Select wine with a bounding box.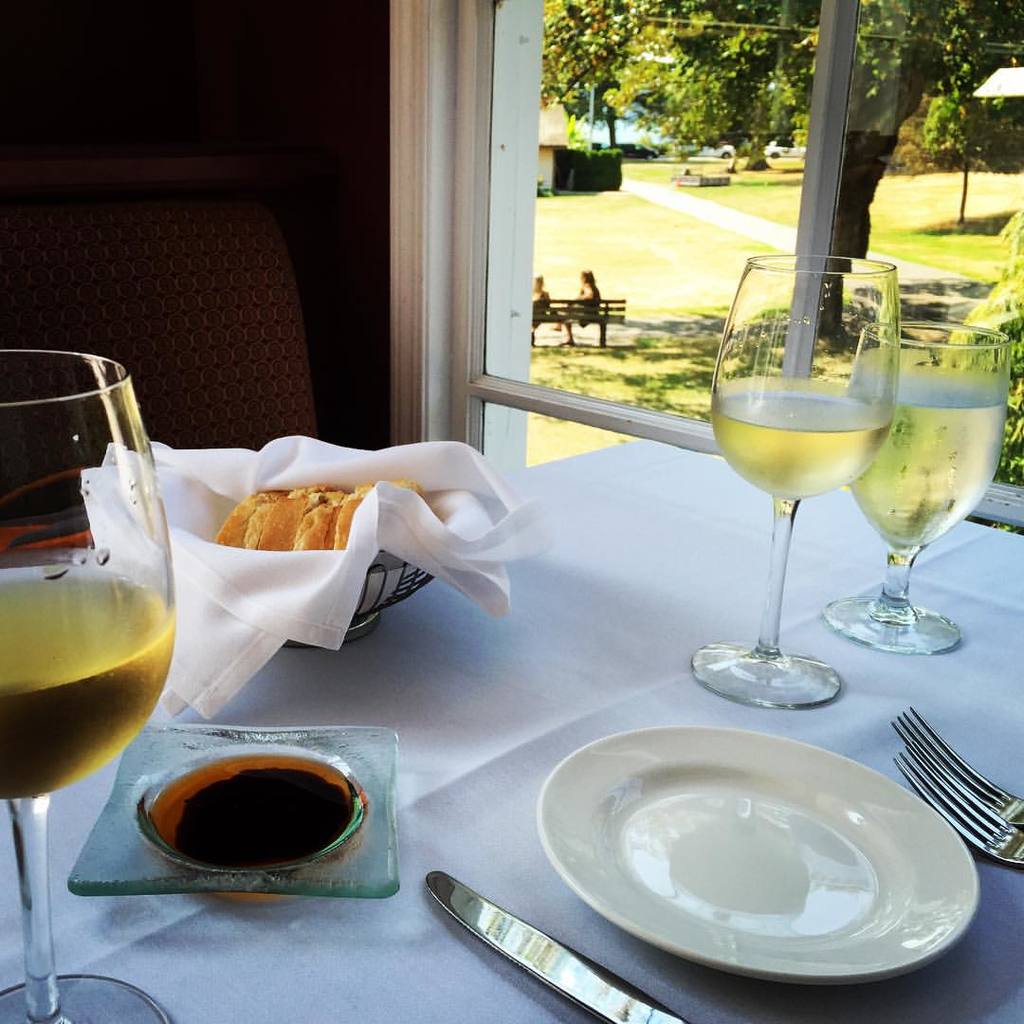
{"x1": 713, "y1": 384, "x2": 883, "y2": 499}.
